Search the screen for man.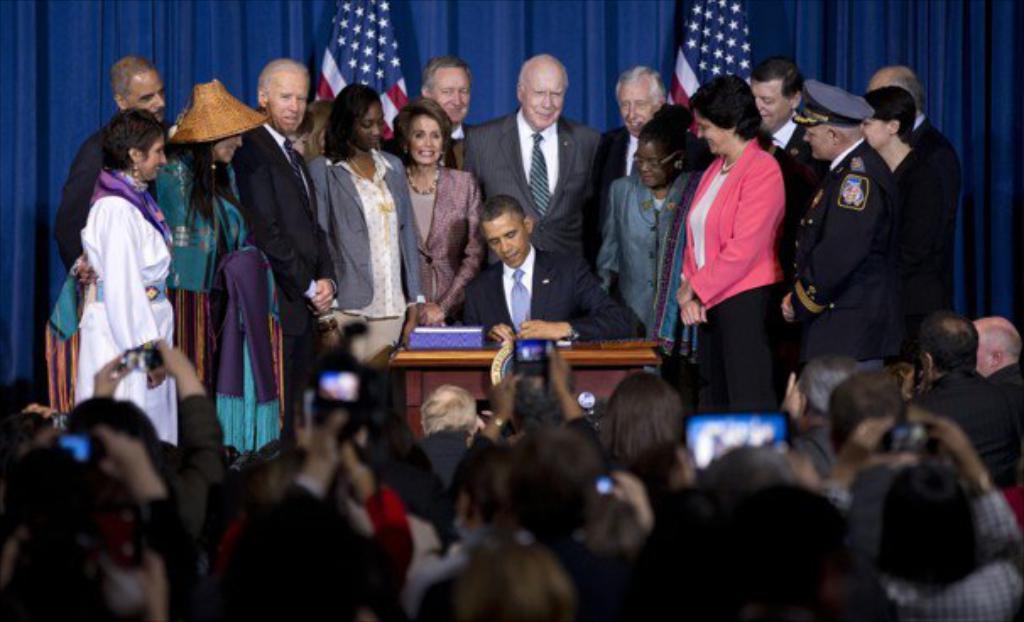
Found at [394,59,483,189].
